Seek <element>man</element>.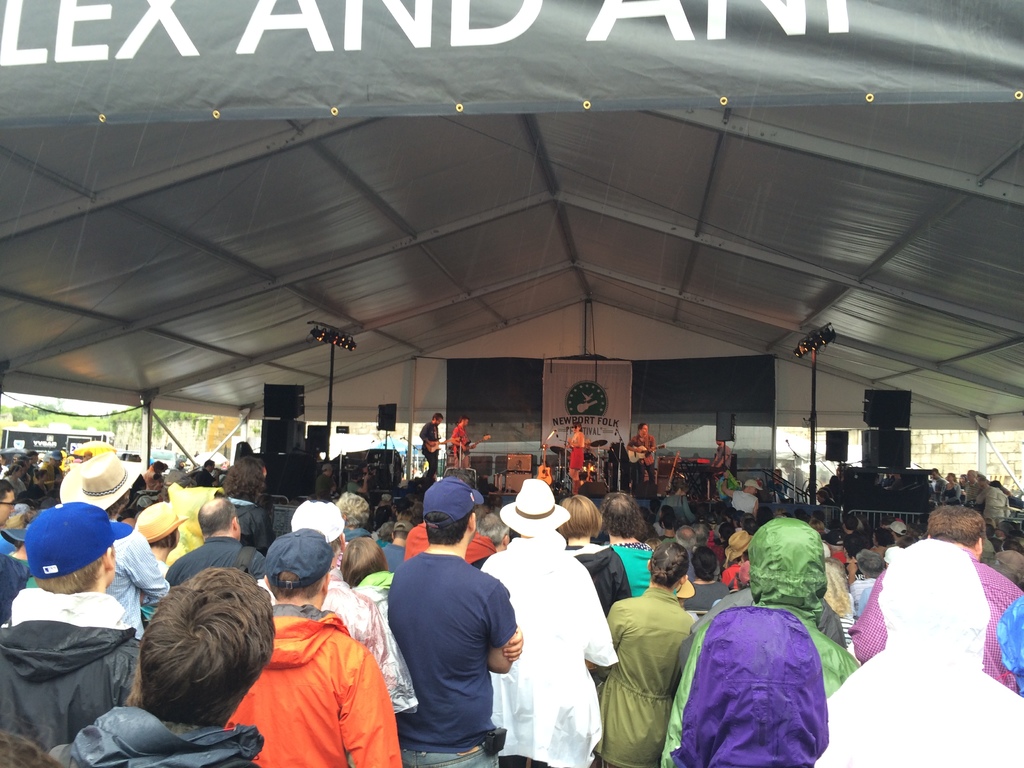
bbox(447, 415, 484, 477).
